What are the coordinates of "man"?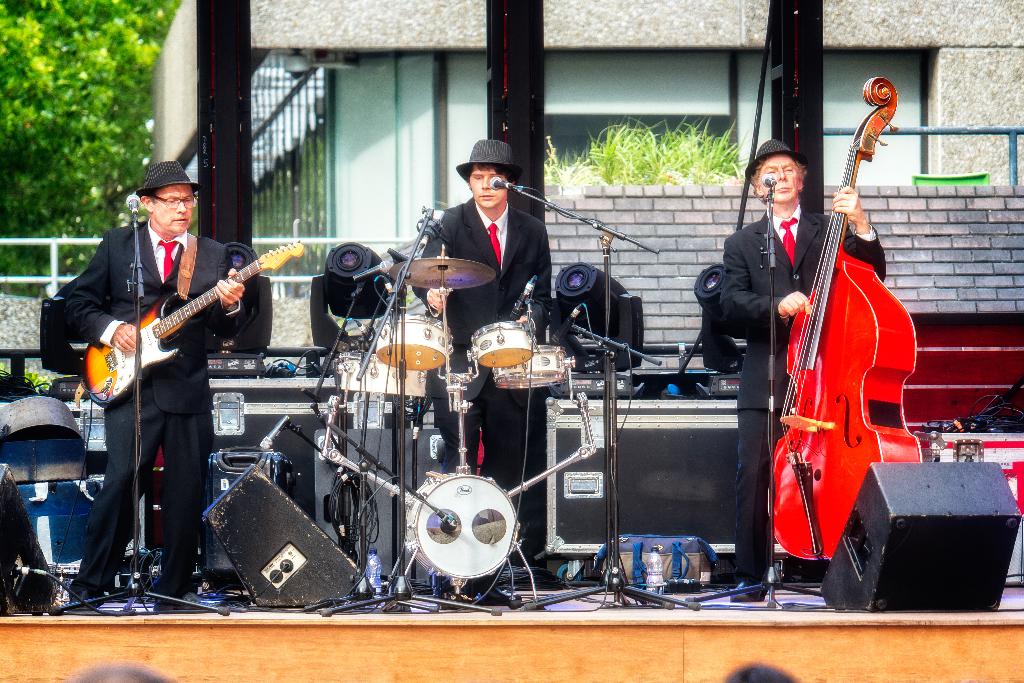
locate(58, 160, 250, 613).
